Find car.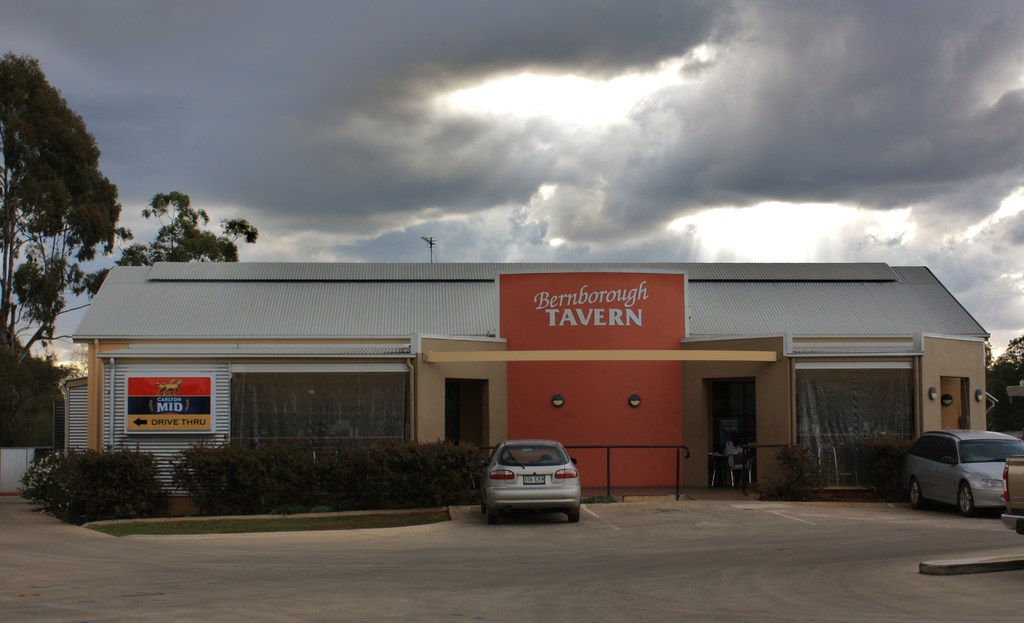
box=[998, 448, 1023, 535].
